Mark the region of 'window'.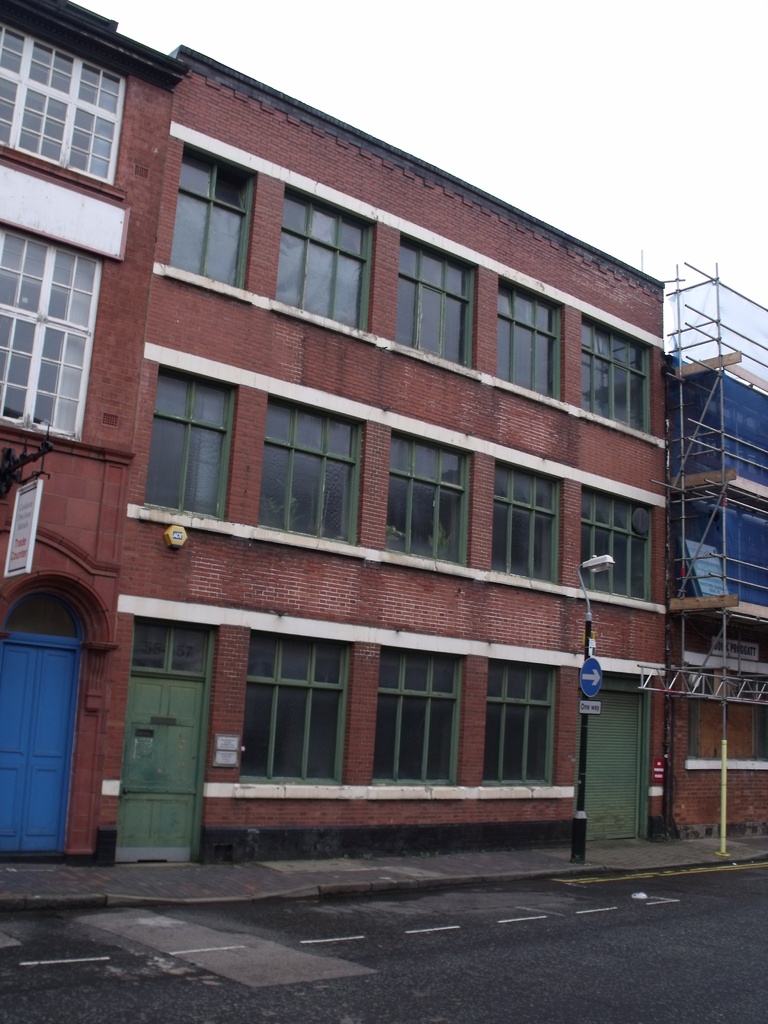
Region: bbox=(366, 645, 472, 785).
